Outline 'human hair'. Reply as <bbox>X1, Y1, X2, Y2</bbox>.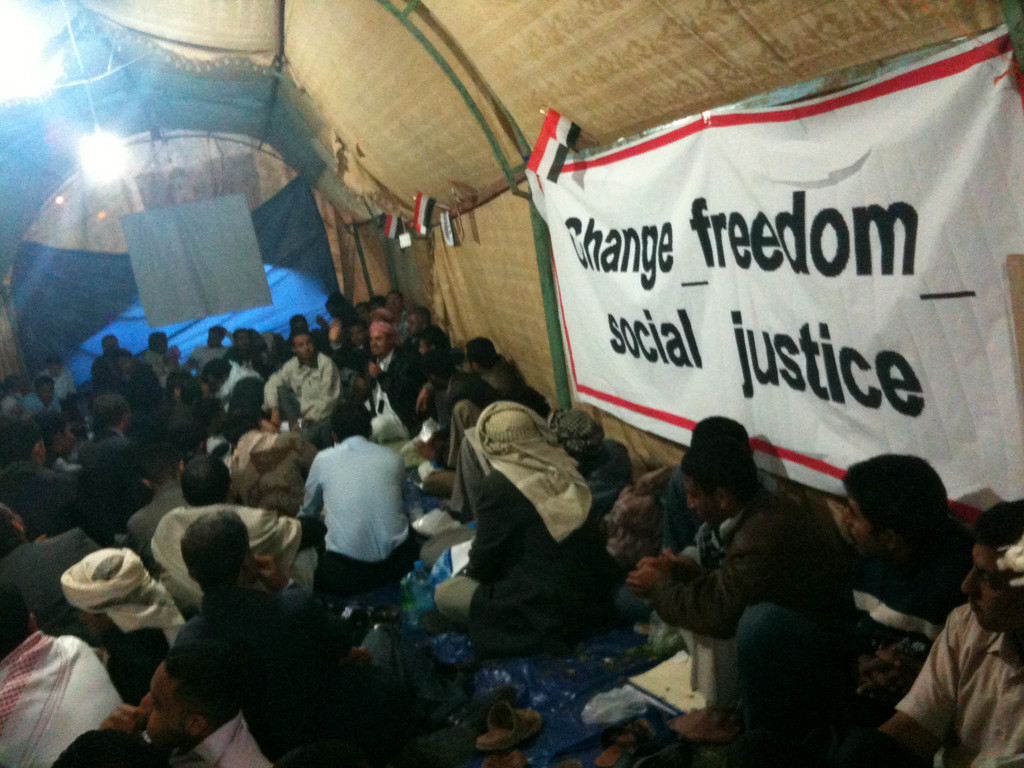
<bbox>163, 417, 207, 463</bbox>.
